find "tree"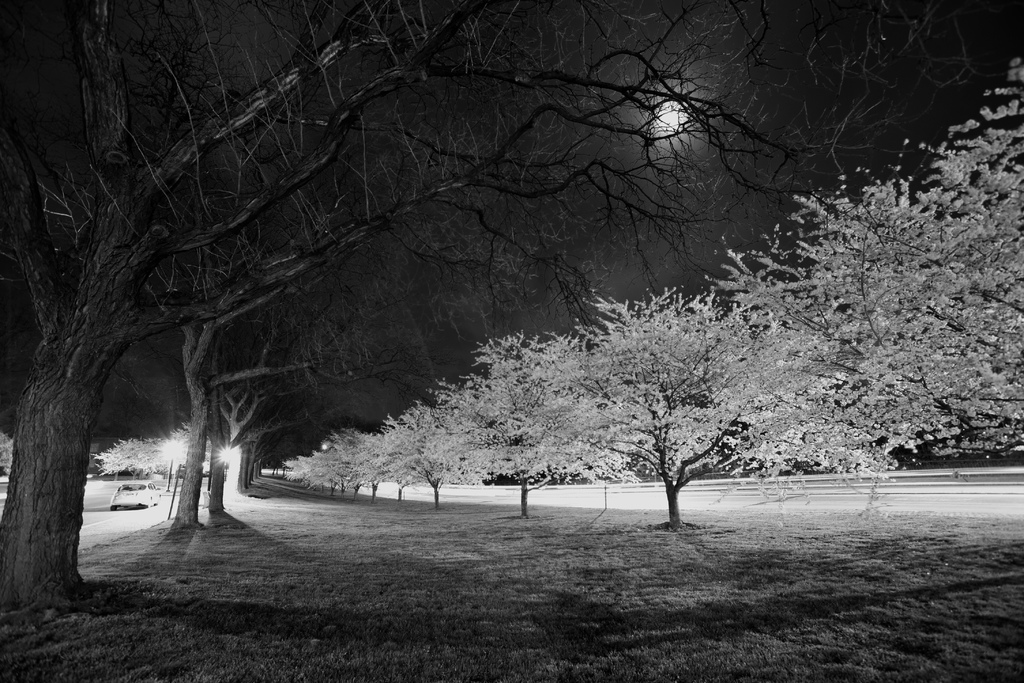
l=172, t=201, r=551, b=527
